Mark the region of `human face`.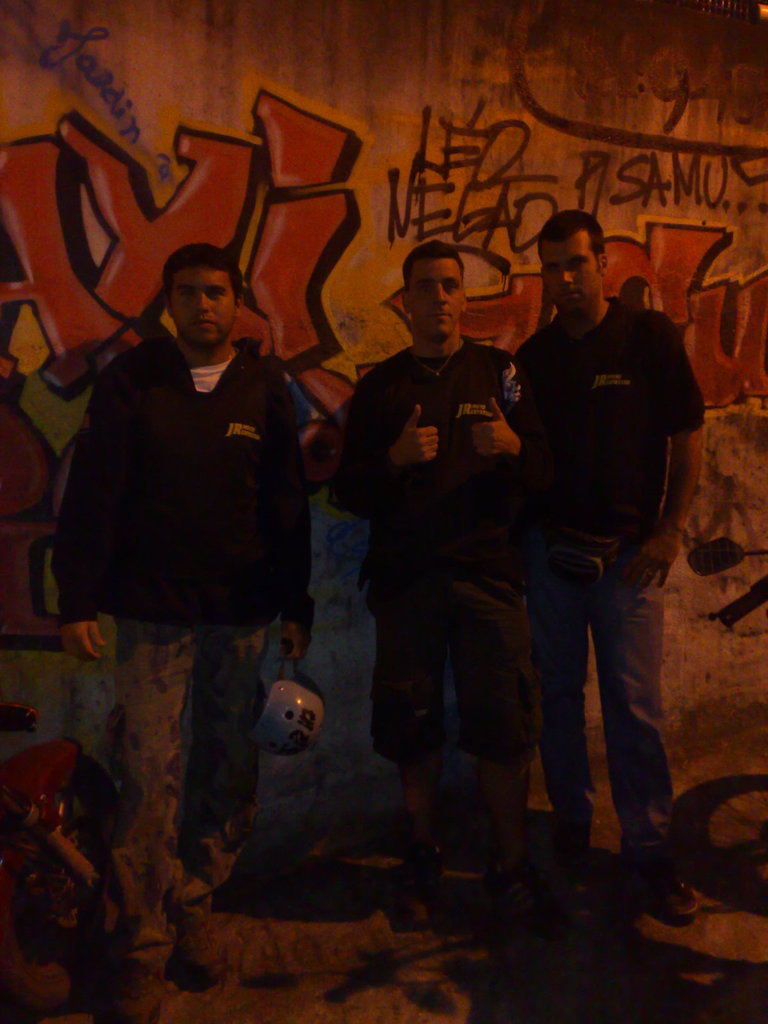
Region: (162,256,244,352).
